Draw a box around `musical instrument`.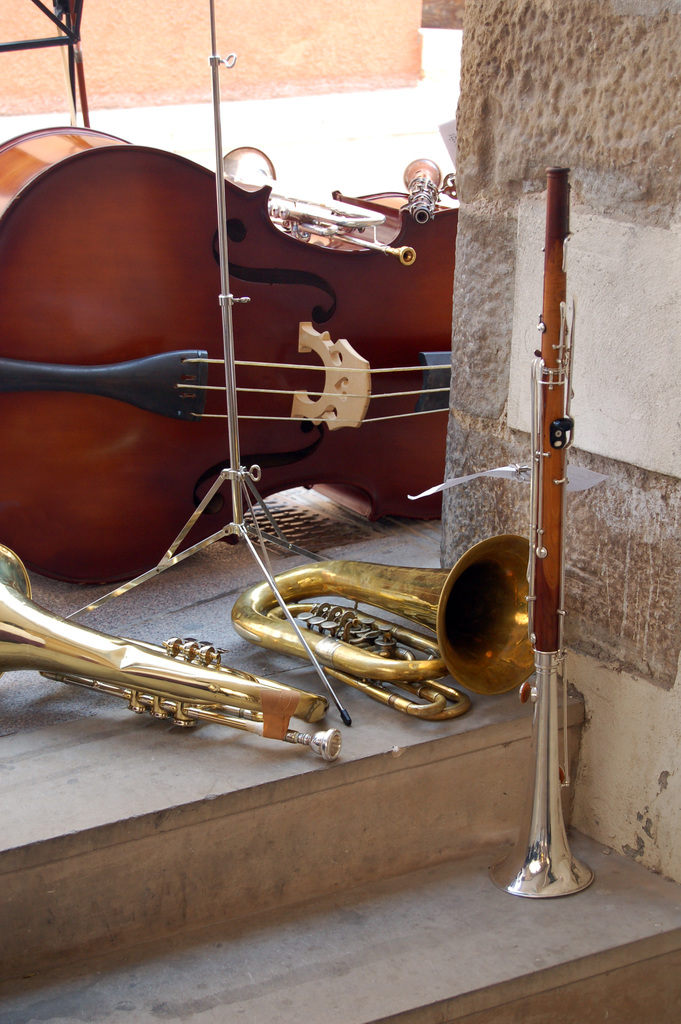
BBox(0, 124, 457, 598).
